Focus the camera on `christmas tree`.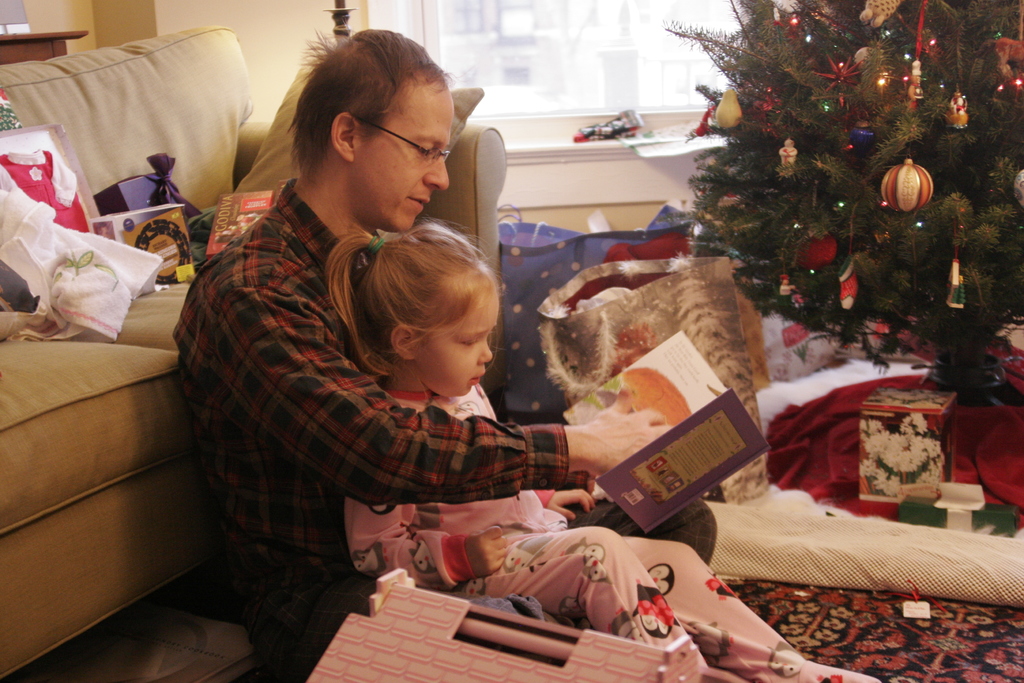
Focus region: 659/0/1023/410.
